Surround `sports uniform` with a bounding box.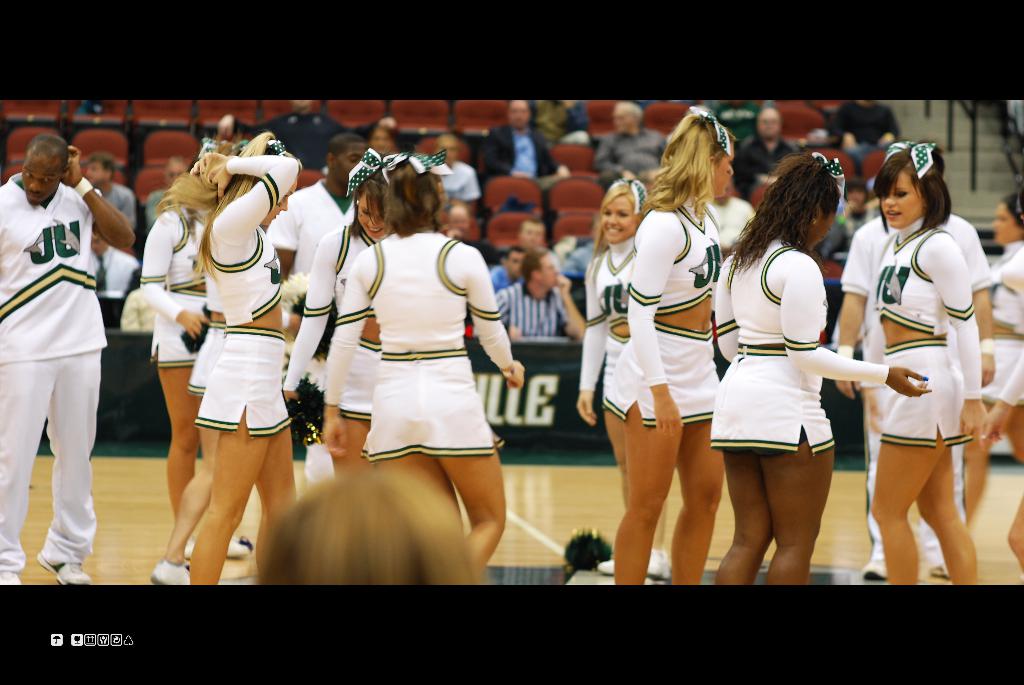
x1=0, y1=173, x2=104, y2=588.
